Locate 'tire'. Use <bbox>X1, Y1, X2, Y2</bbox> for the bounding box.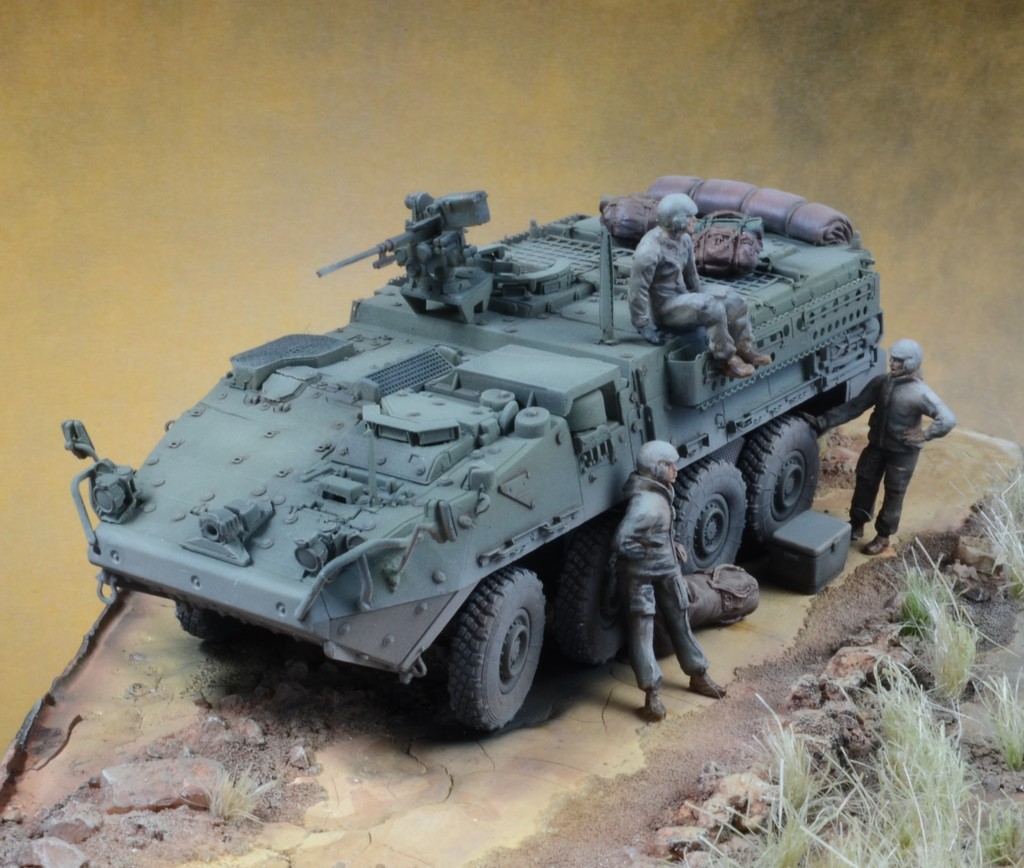
<bbox>420, 579, 556, 737</bbox>.
